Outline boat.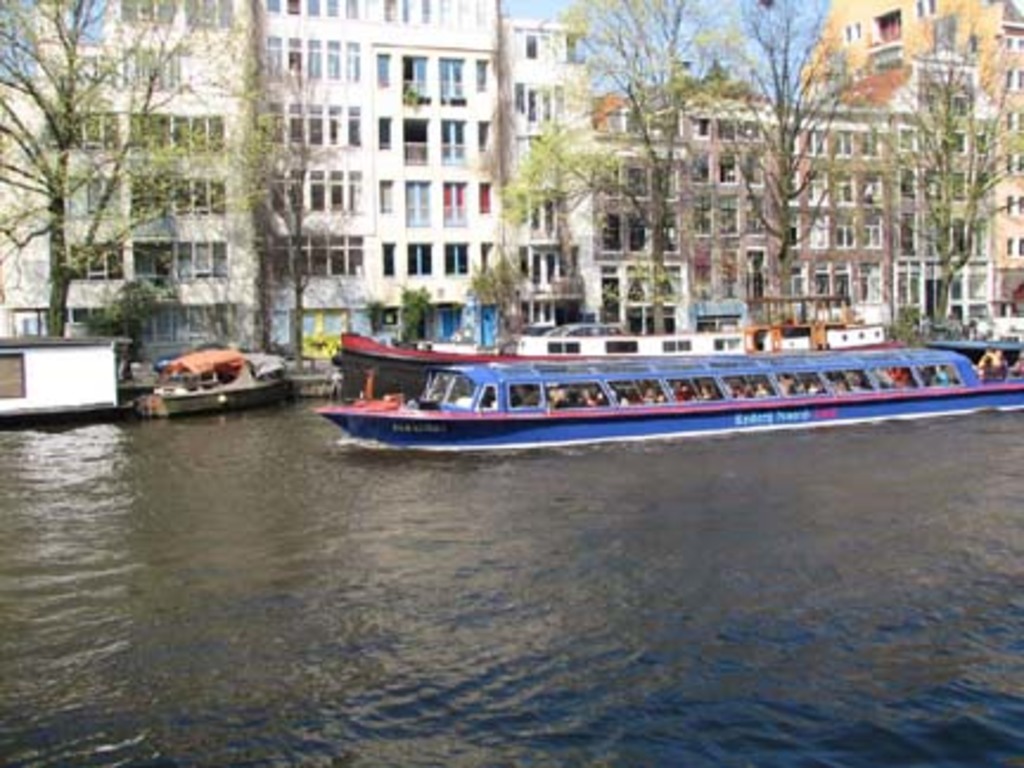
Outline: <bbox>296, 275, 996, 446</bbox>.
